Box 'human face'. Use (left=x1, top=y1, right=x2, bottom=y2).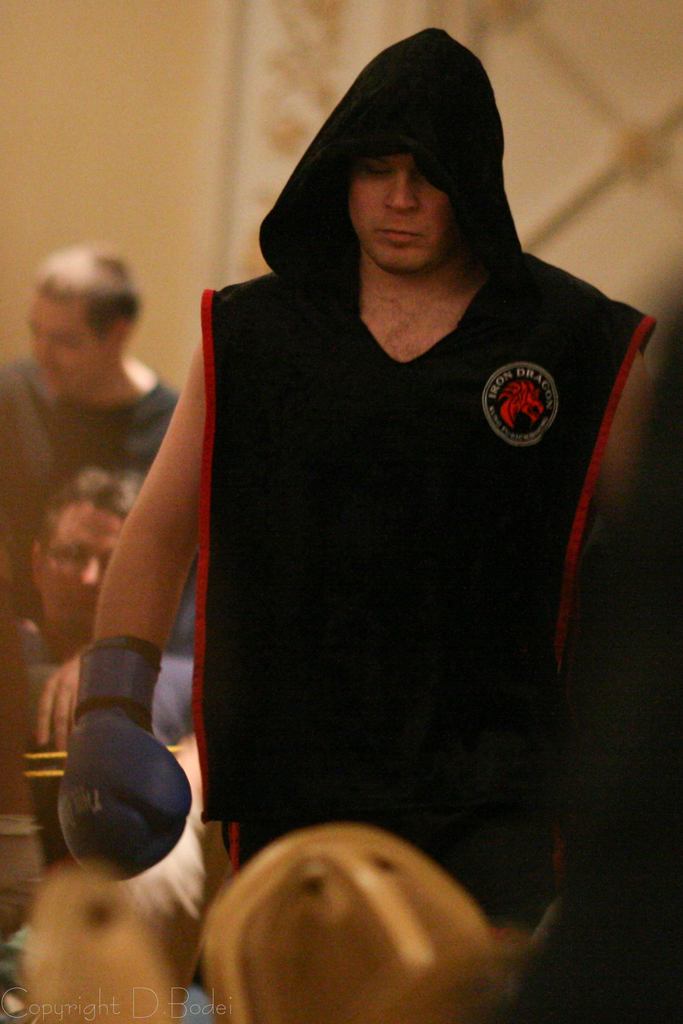
(left=39, top=509, right=123, bottom=623).
